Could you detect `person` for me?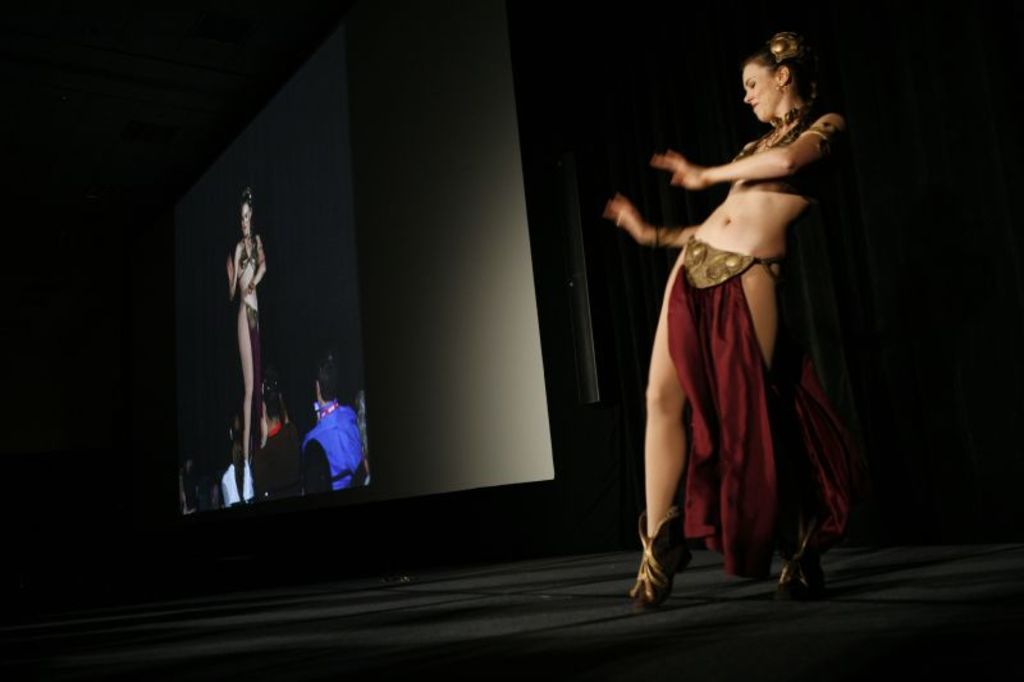
Detection result: {"left": 247, "top": 388, "right": 296, "bottom": 485}.
